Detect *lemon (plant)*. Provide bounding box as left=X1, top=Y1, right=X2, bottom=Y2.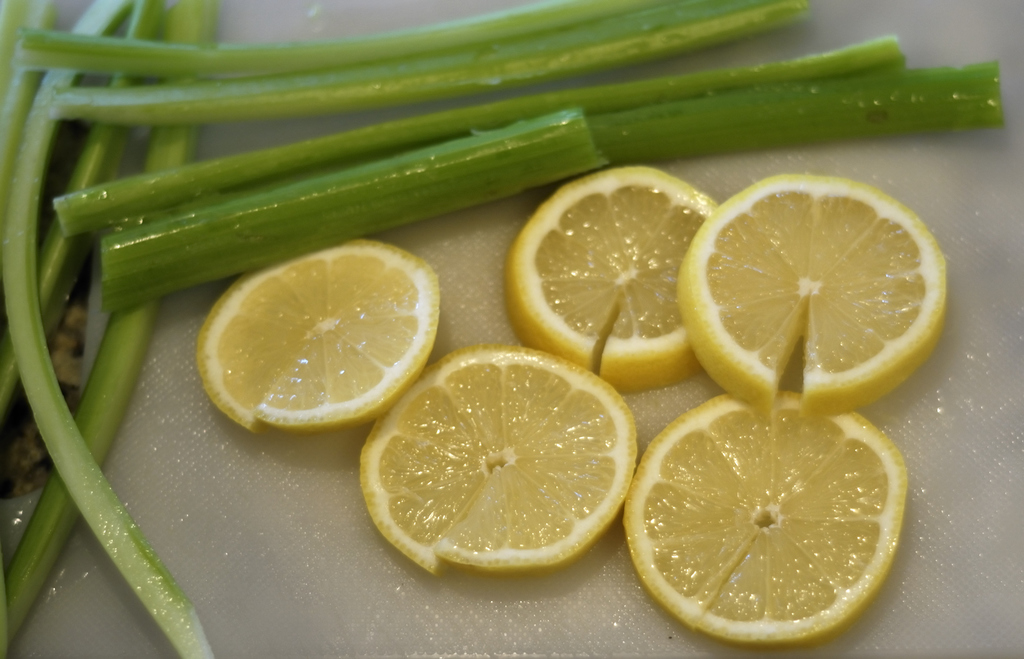
left=195, top=233, right=444, bottom=435.
